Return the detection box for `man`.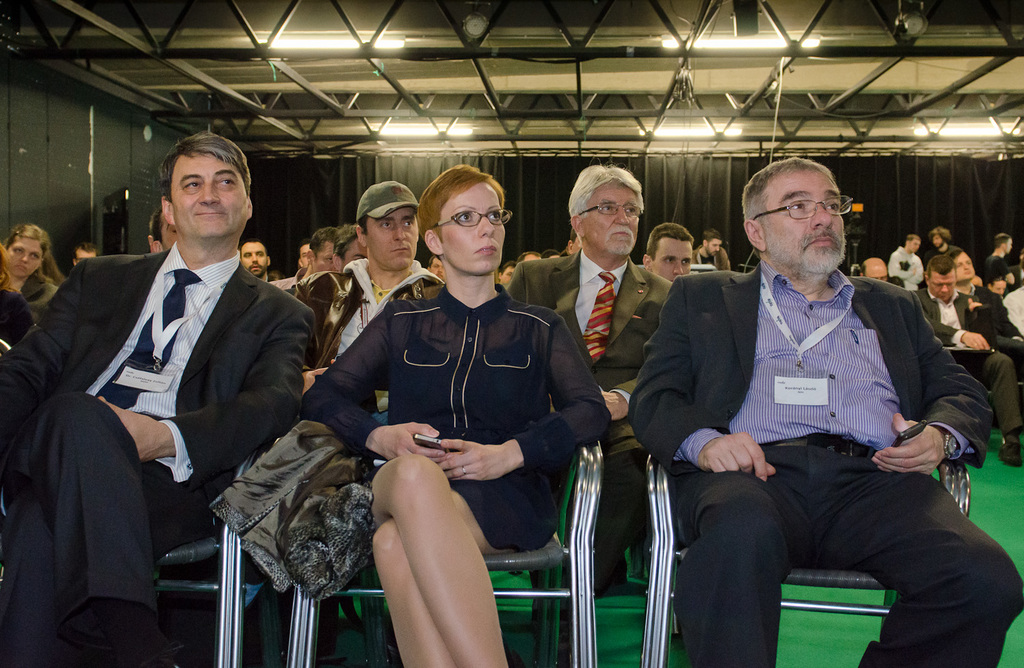
[332, 221, 378, 275].
